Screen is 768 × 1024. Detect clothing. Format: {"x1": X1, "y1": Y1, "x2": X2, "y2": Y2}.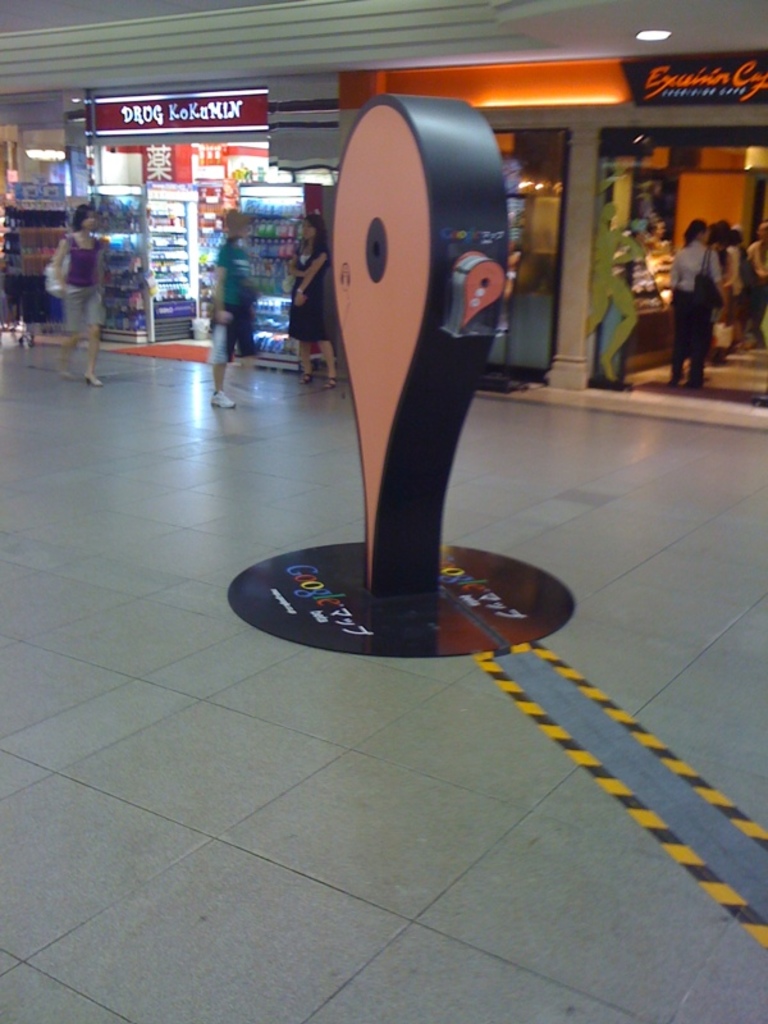
{"x1": 291, "y1": 244, "x2": 330, "y2": 343}.
